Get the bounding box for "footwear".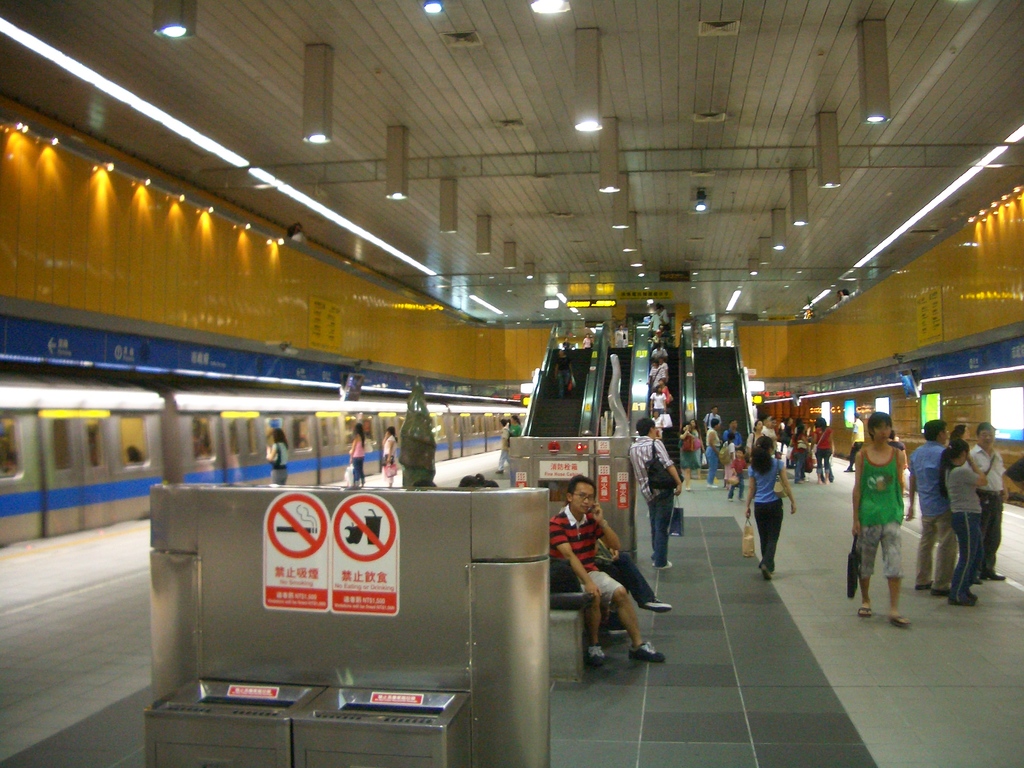
left=611, top=620, right=628, bottom=637.
